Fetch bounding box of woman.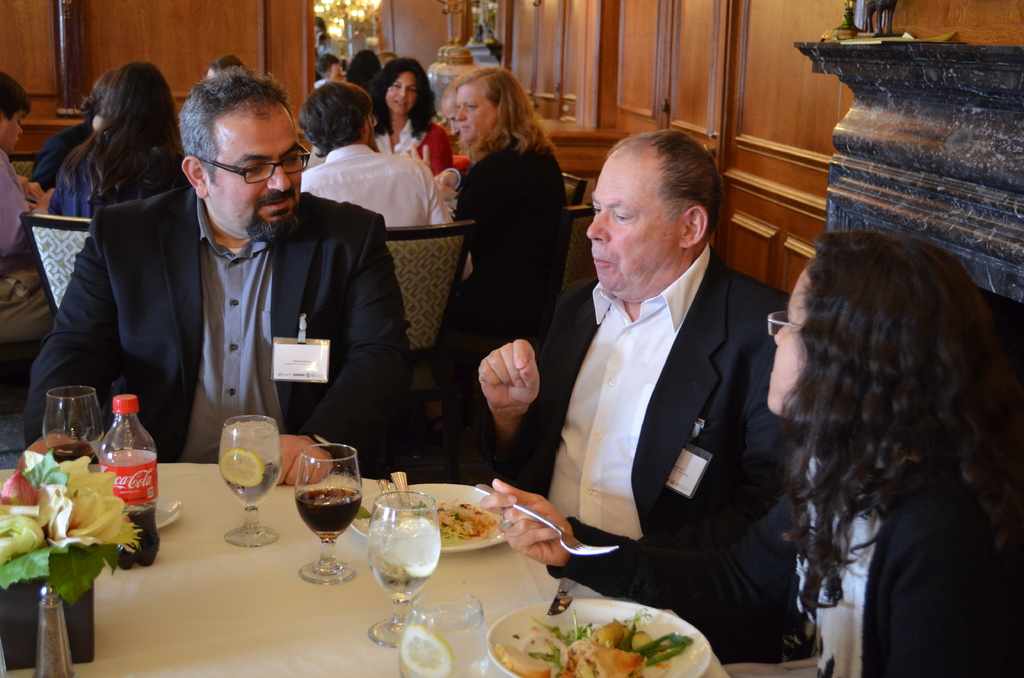
Bbox: [left=360, top=52, right=459, bottom=179].
